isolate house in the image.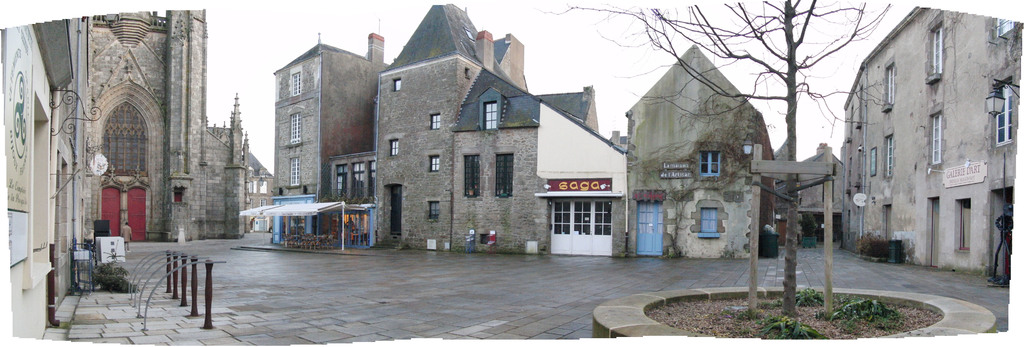
Isolated region: crop(772, 147, 856, 266).
